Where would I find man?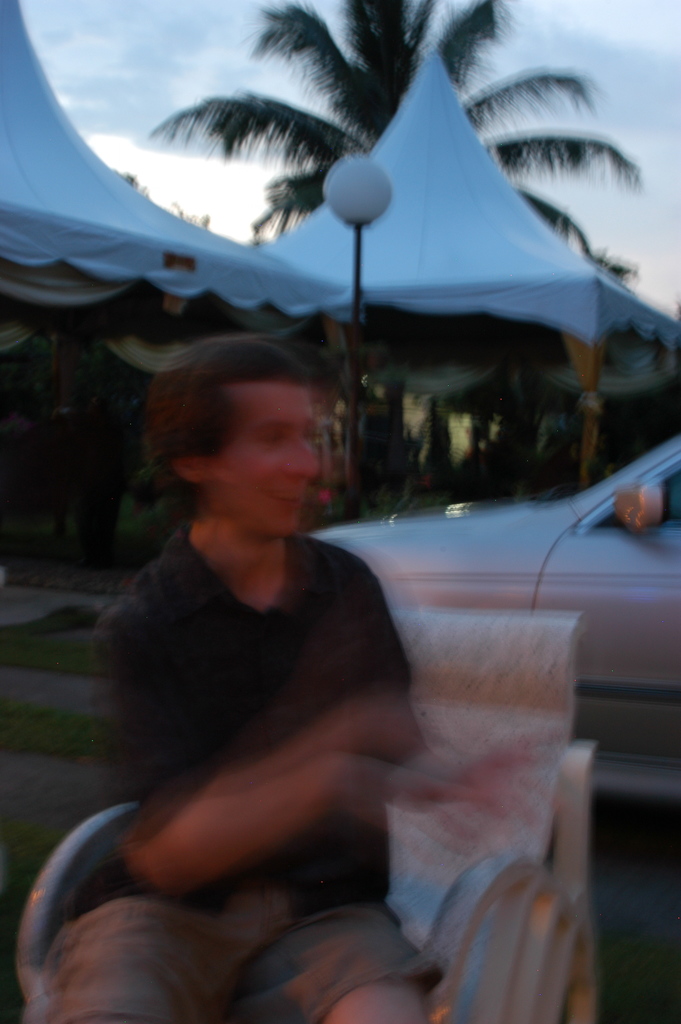
At (70,321,468,994).
